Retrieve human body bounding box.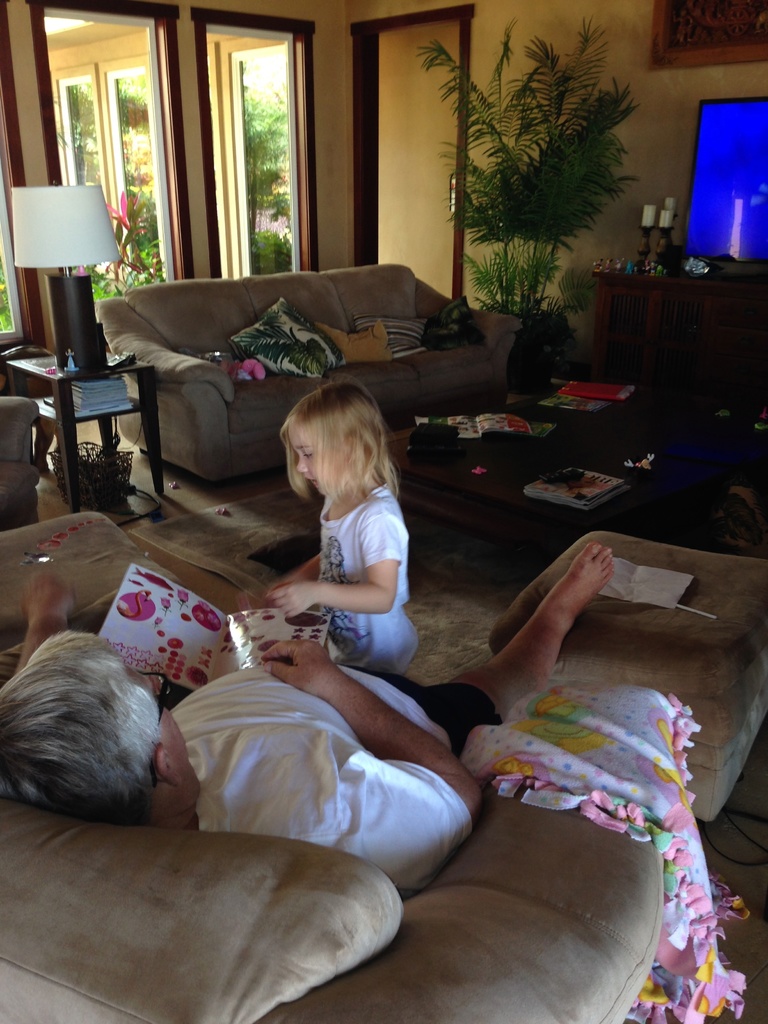
Bounding box: box(262, 381, 422, 682).
